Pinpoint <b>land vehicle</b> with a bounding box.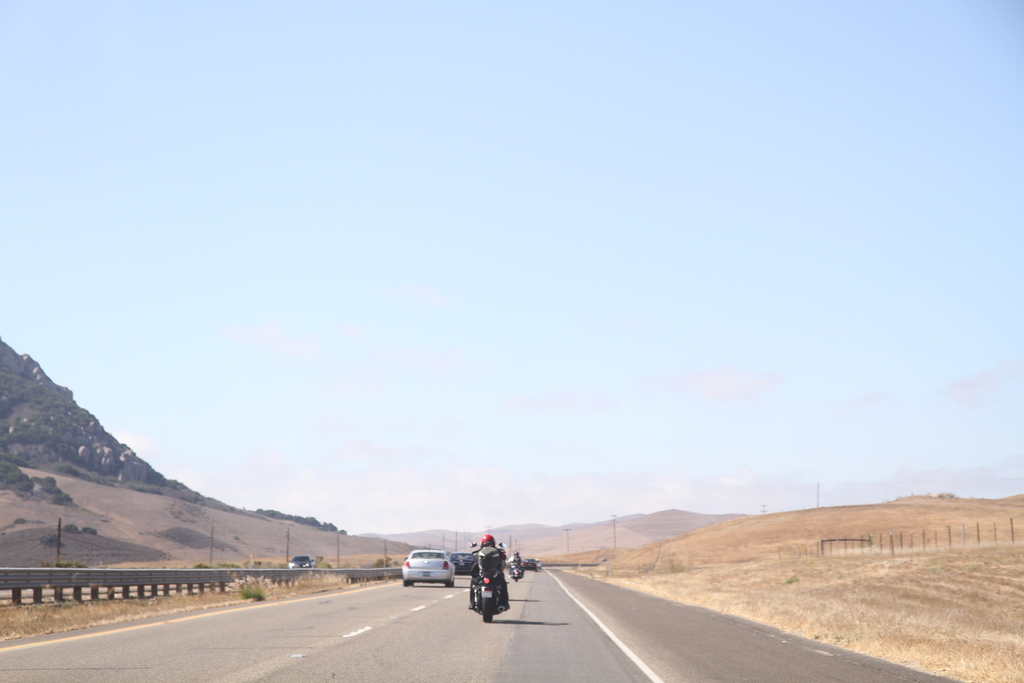
(left=286, top=552, right=315, bottom=569).
